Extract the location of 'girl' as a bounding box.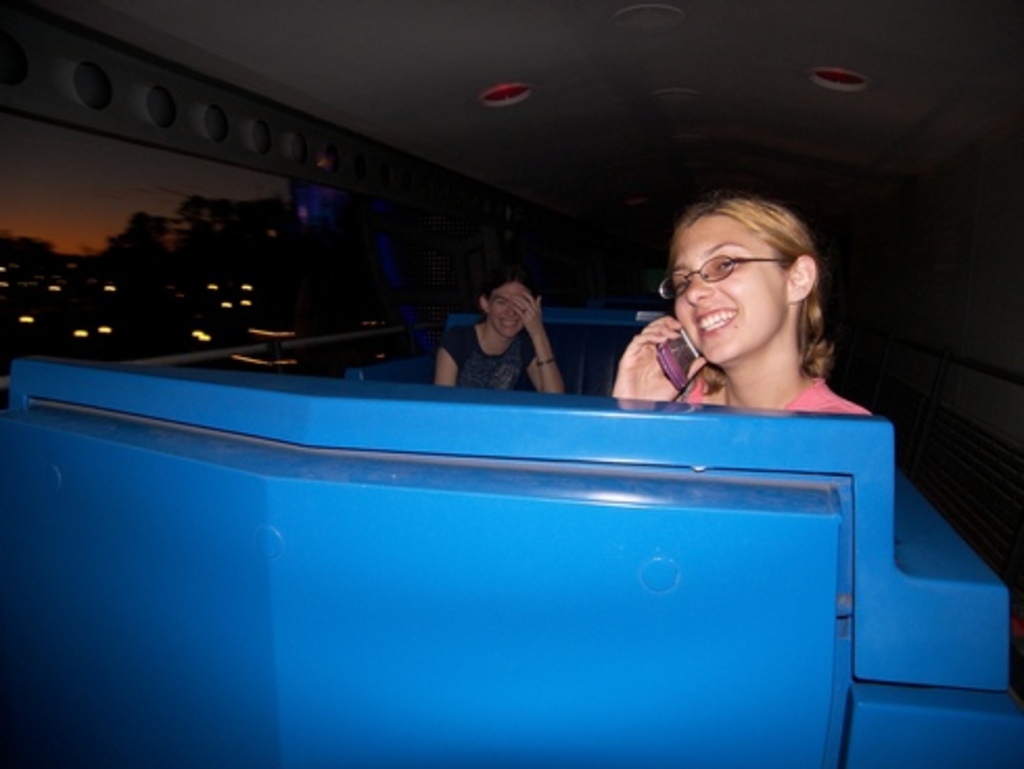
<box>433,267,568,387</box>.
